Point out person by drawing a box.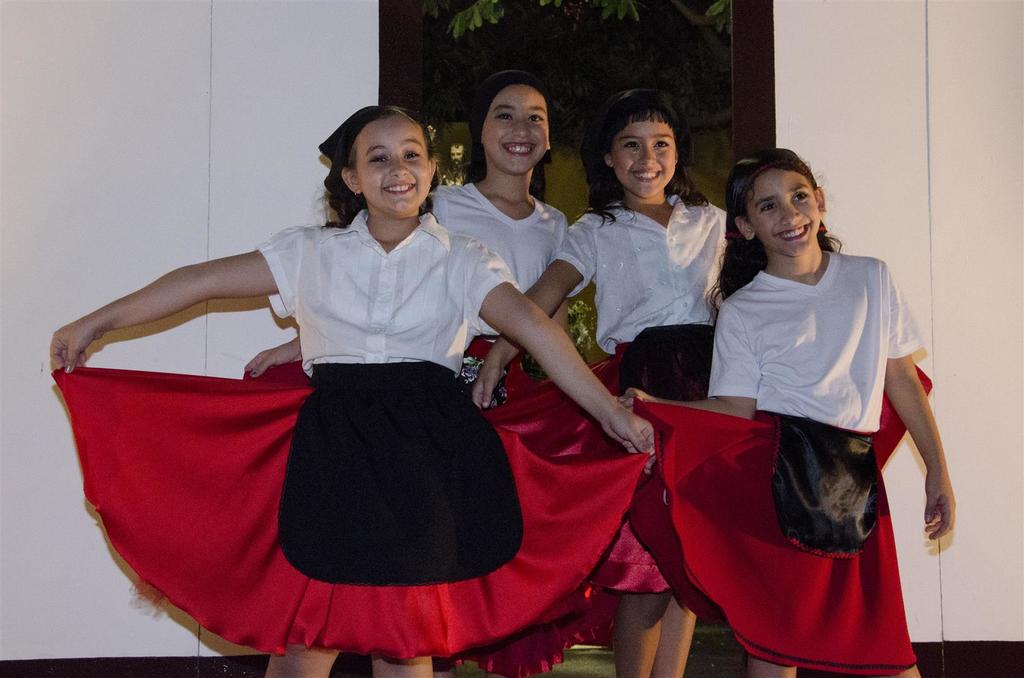
crop(470, 89, 934, 677).
